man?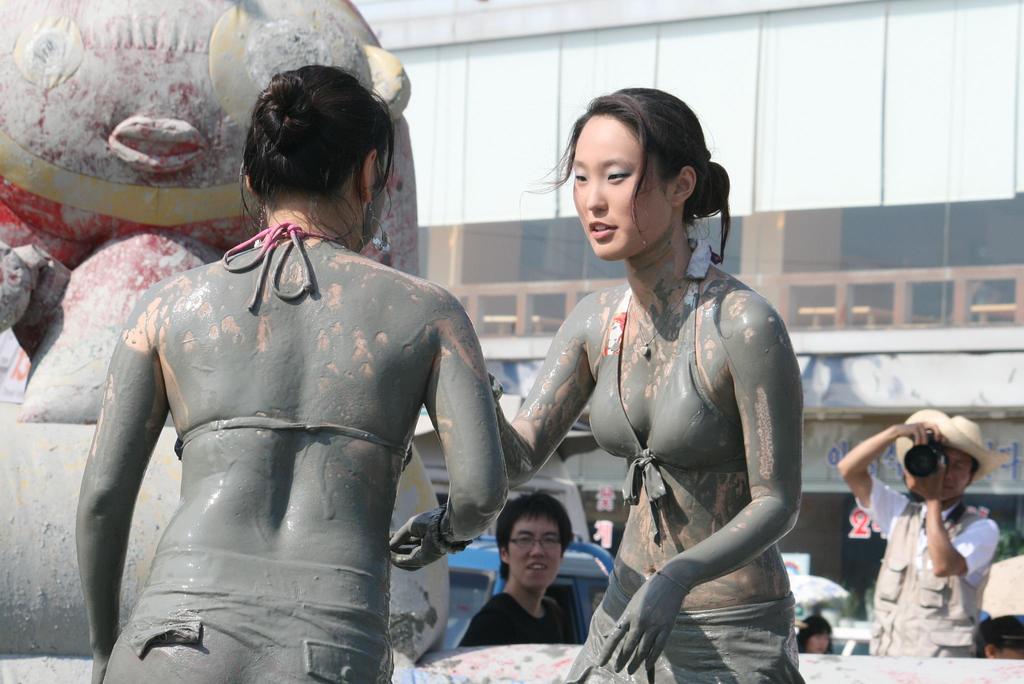
region(828, 404, 1007, 662)
